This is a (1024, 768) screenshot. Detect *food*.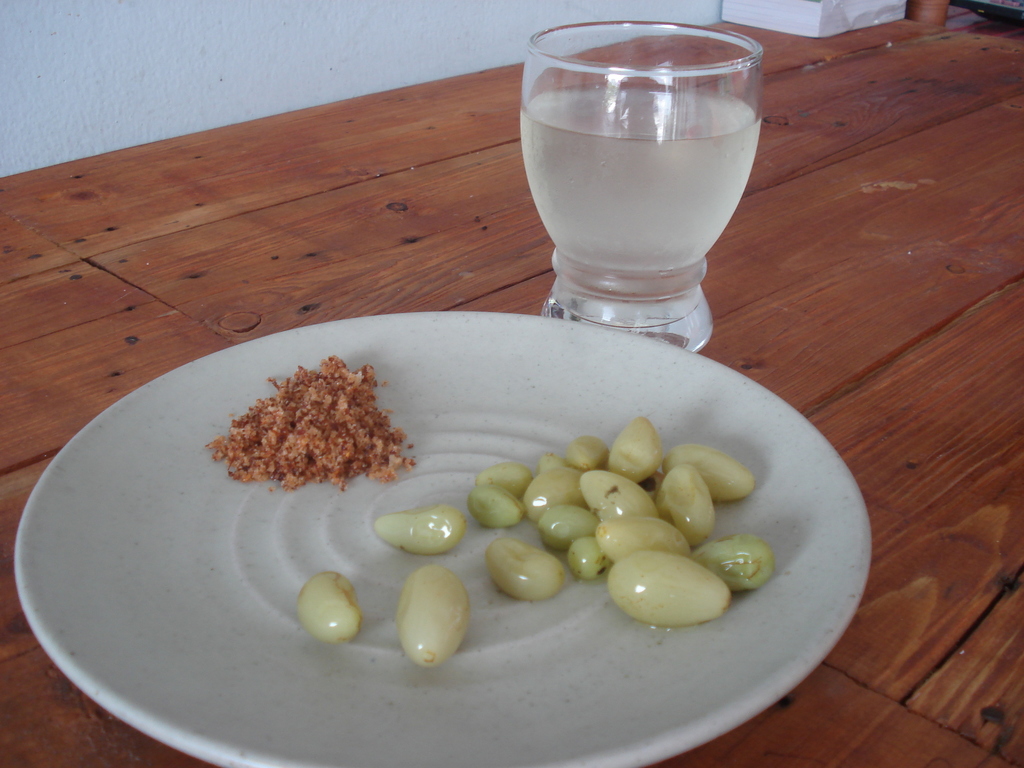
locate(293, 415, 776, 675).
